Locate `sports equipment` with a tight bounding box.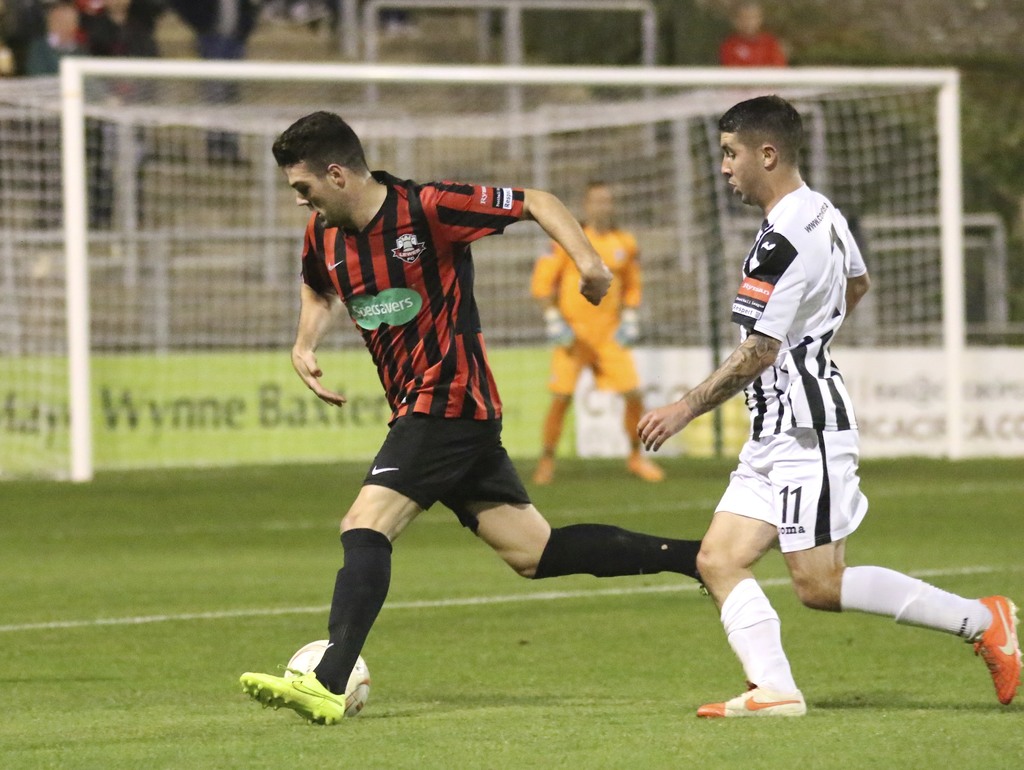
[left=697, top=682, right=810, bottom=721].
